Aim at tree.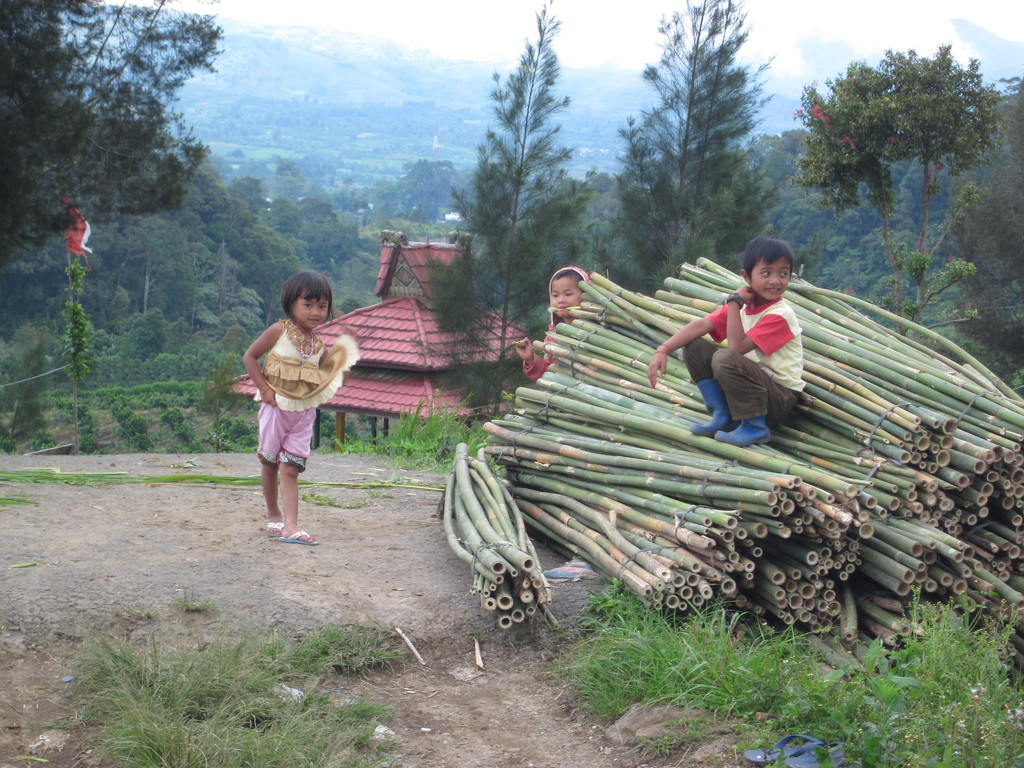
Aimed at crop(102, 218, 184, 328).
